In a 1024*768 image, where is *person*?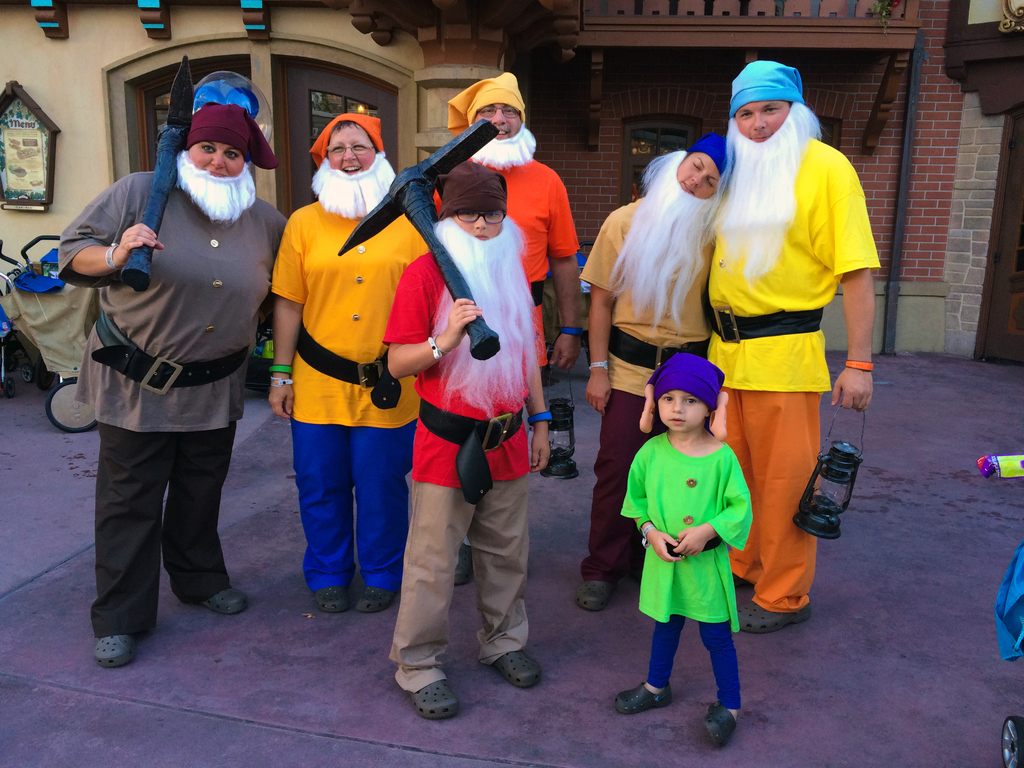
Rect(444, 67, 583, 478).
